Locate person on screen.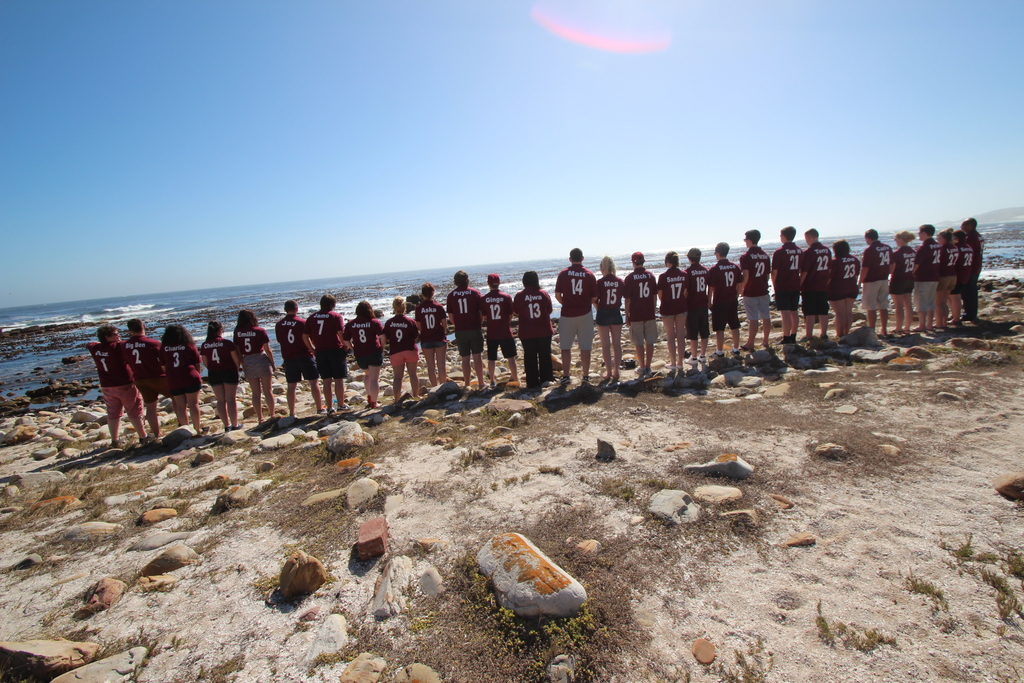
On screen at 116,318,164,446.
